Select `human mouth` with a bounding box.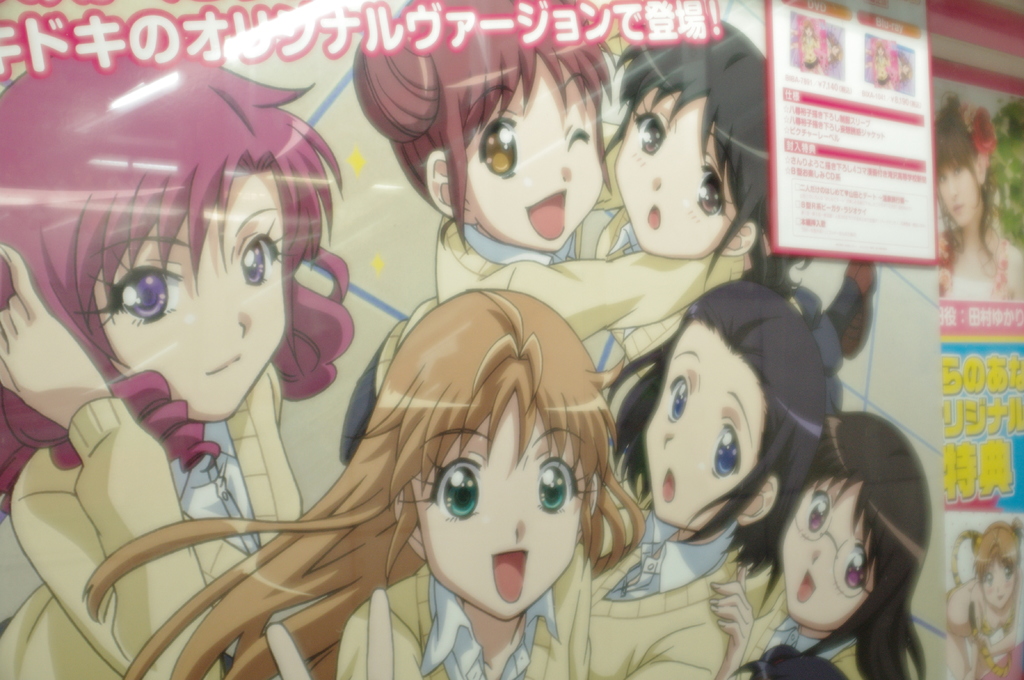
select_region(644, 203, 662, 232).
